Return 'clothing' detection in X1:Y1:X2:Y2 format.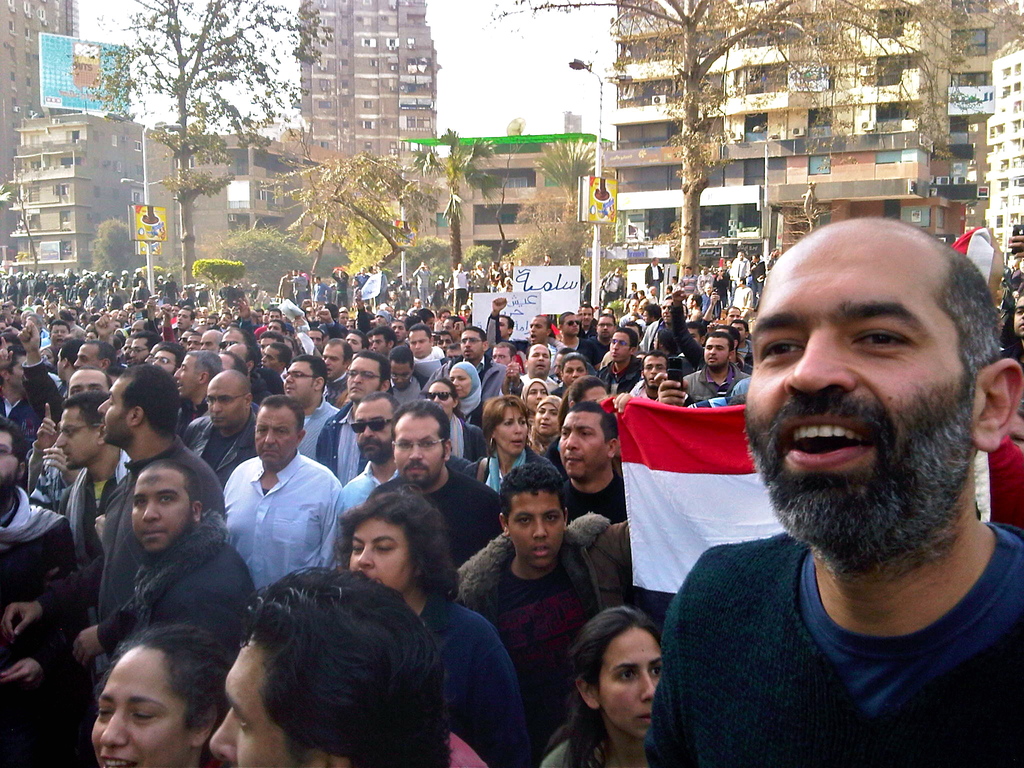
482:445:548:498.
